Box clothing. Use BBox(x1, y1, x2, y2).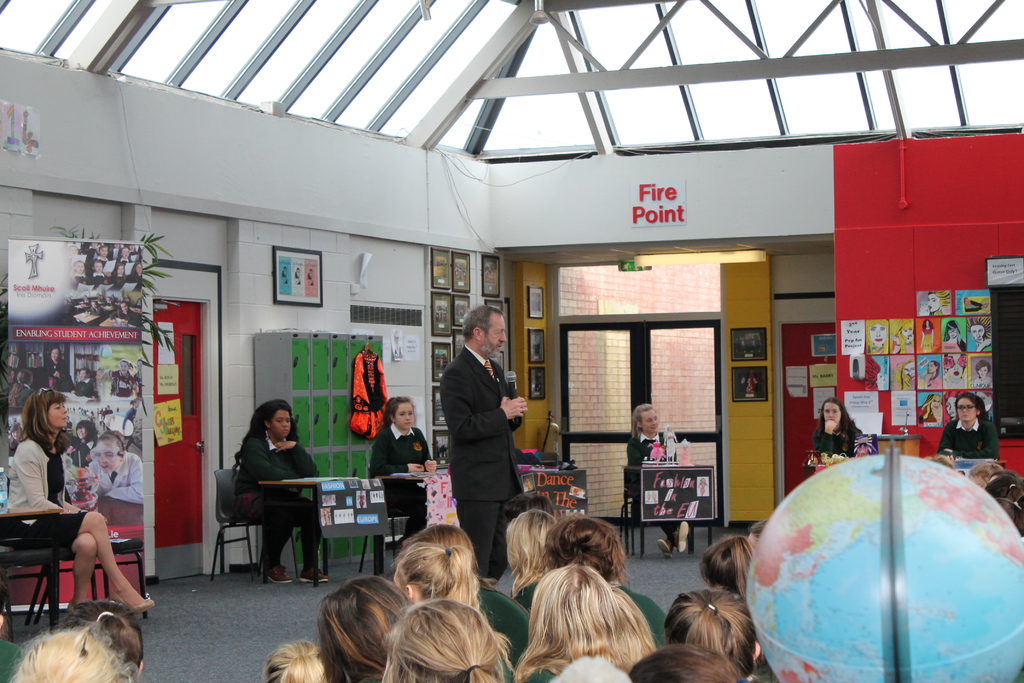
BBox(922, 327, 934, 351).
